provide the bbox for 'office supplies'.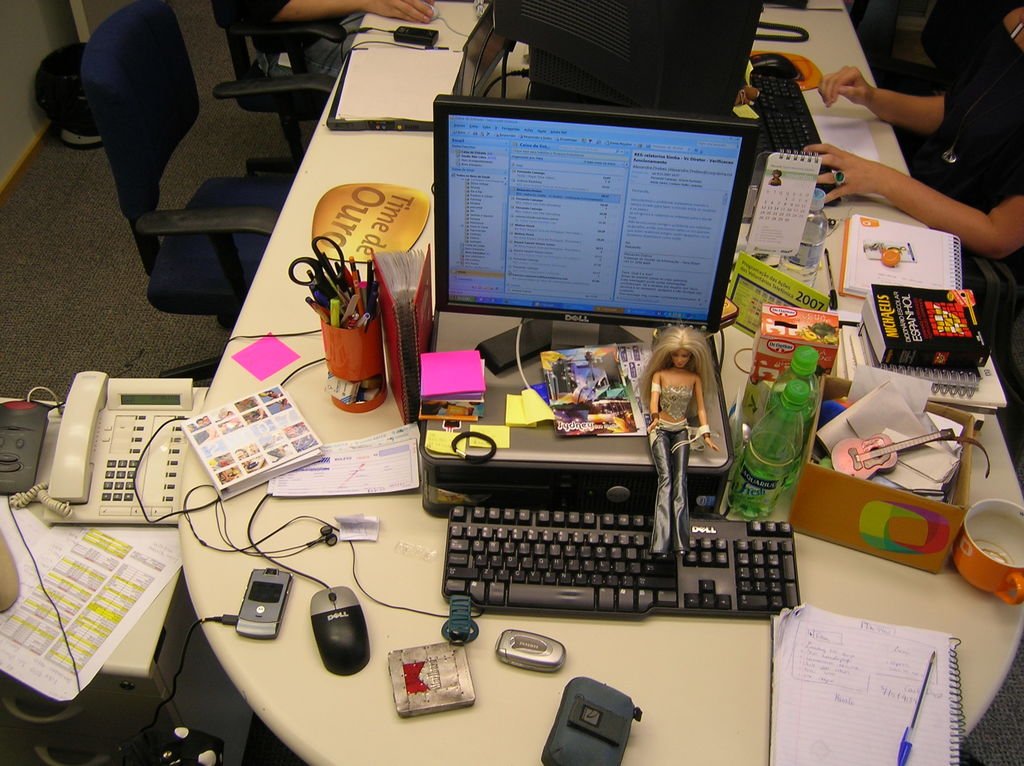
[899,653,941,765].
